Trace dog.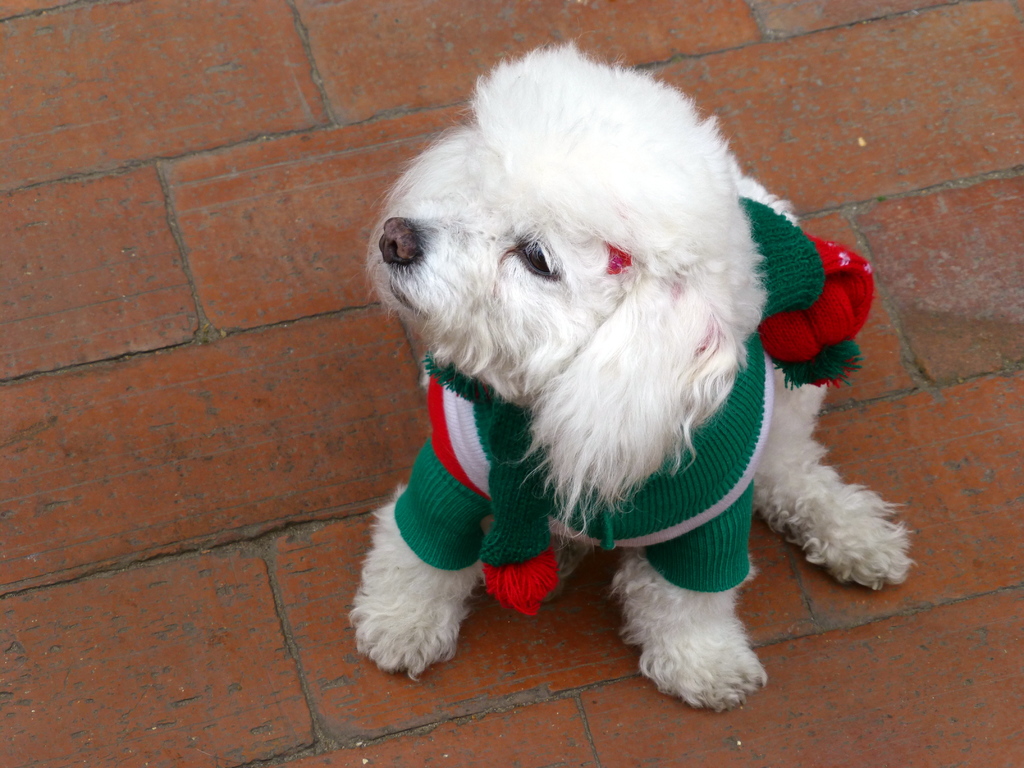
Traced to box=[350, 35, 916, 714].
